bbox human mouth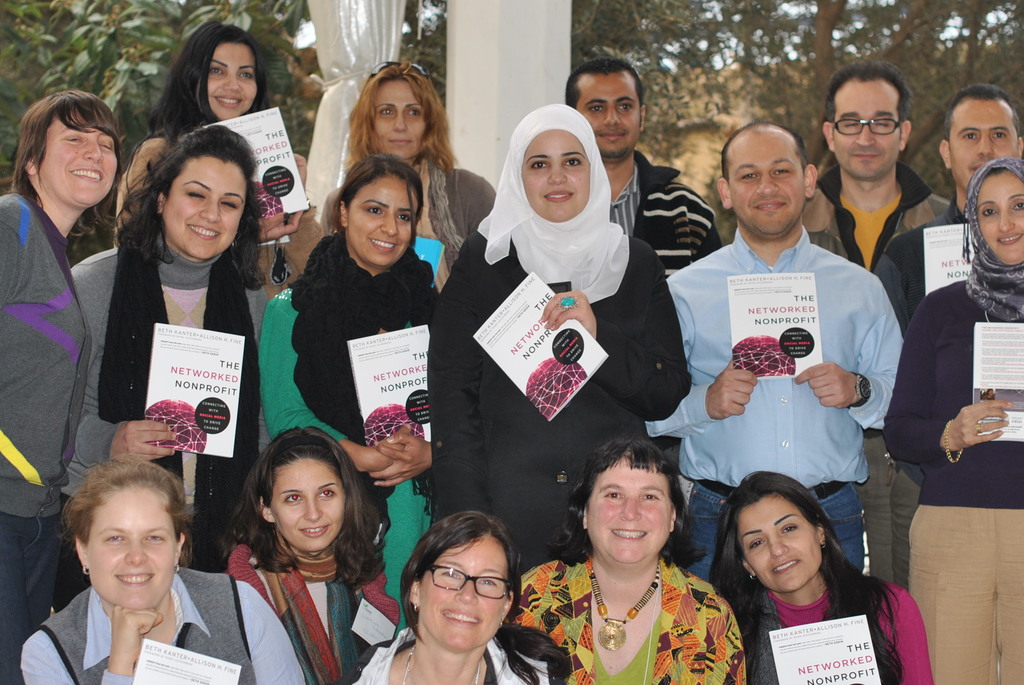
locate(774, 559, 801, 572)
